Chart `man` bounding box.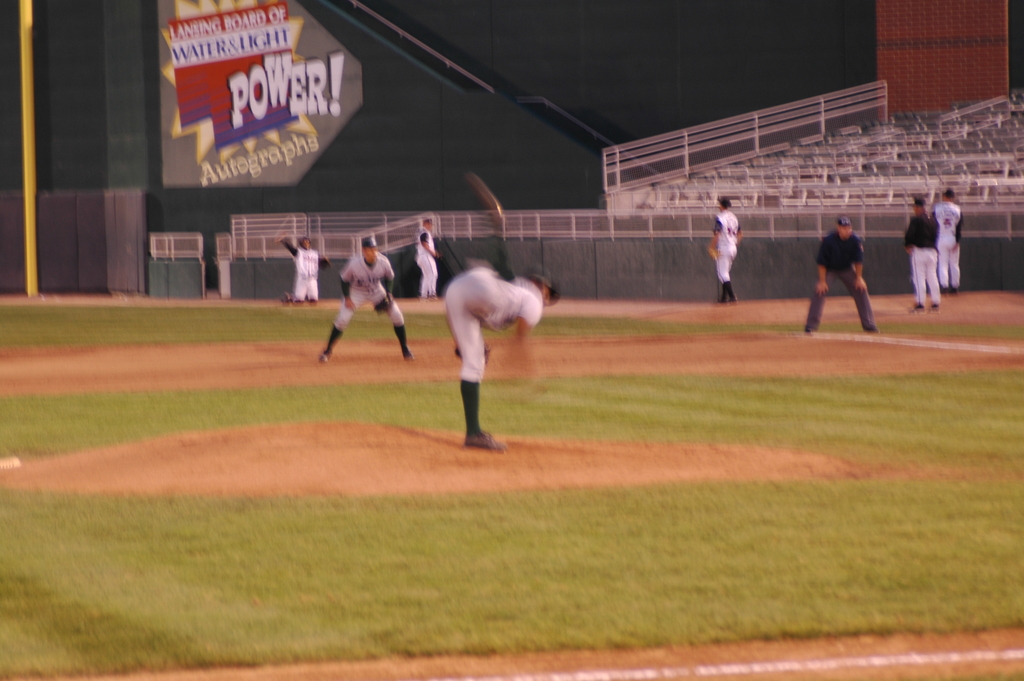
Charted: [417,212,441,293].
